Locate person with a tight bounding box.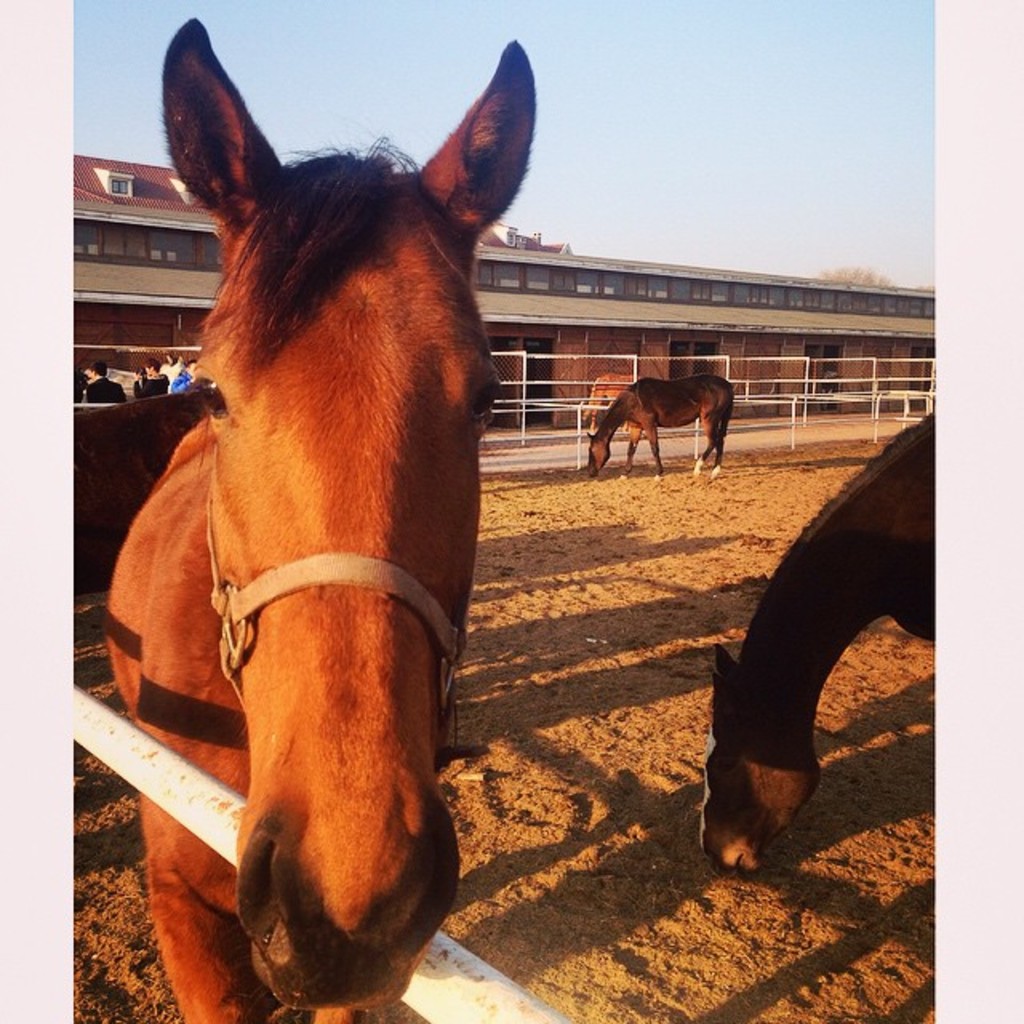
Rect(133, 357, 173, 397).
